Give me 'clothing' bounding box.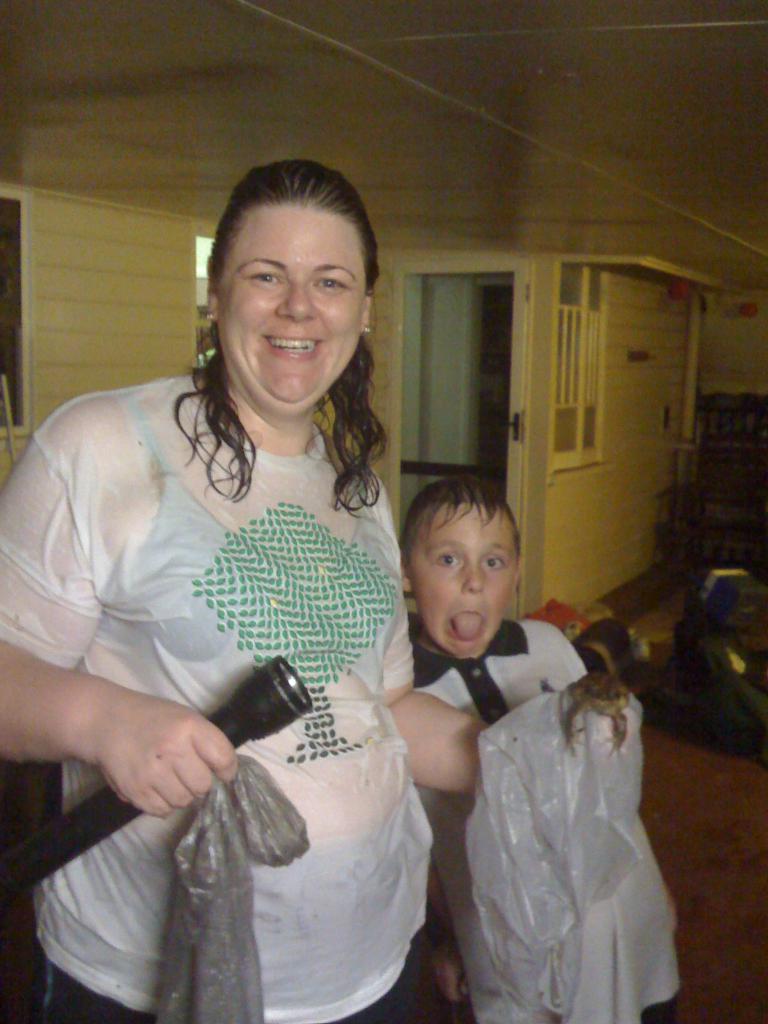
{"left": 412, "top": 617, "right": 678, "bottom": 1023}.
